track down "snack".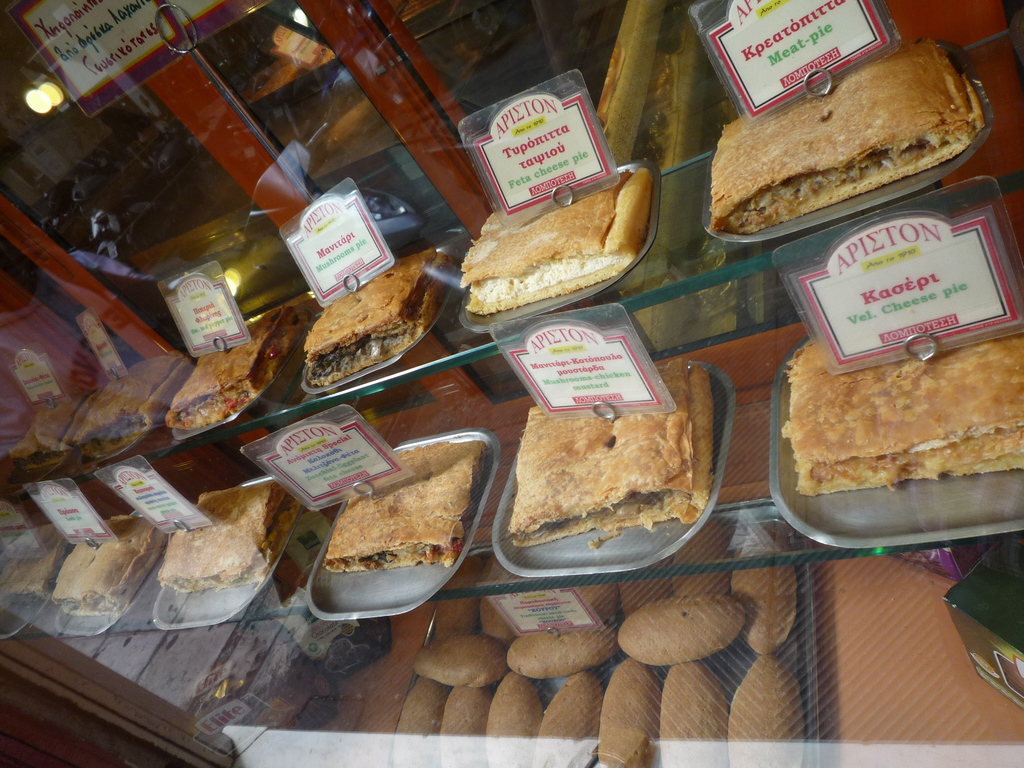
Tracked to <bbox>509, 366, 711, 529</bbox>.
